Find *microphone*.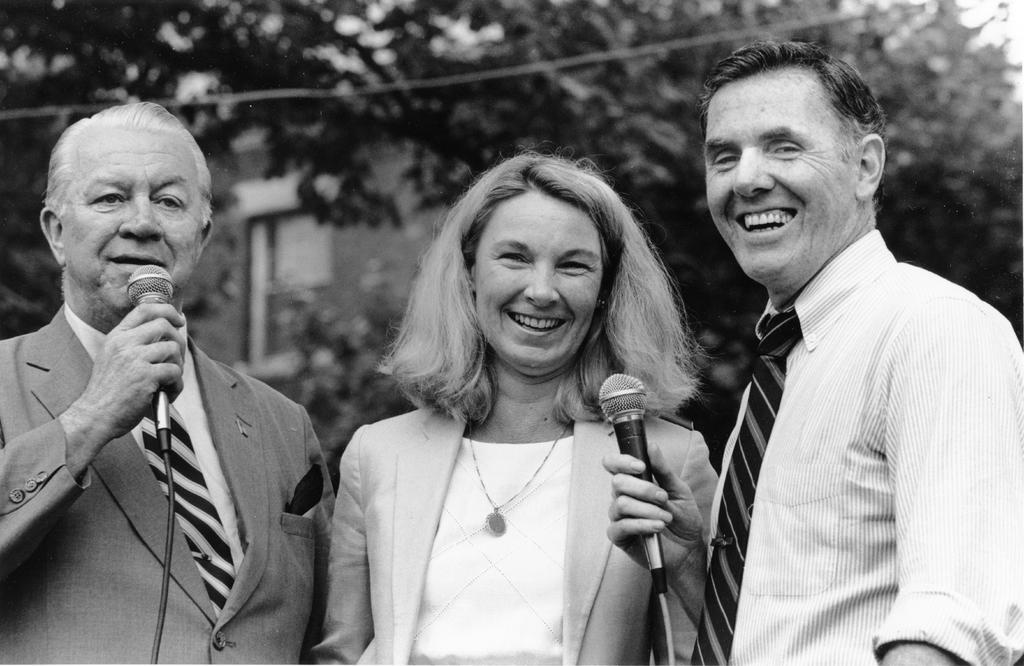
595/370/660/593.
